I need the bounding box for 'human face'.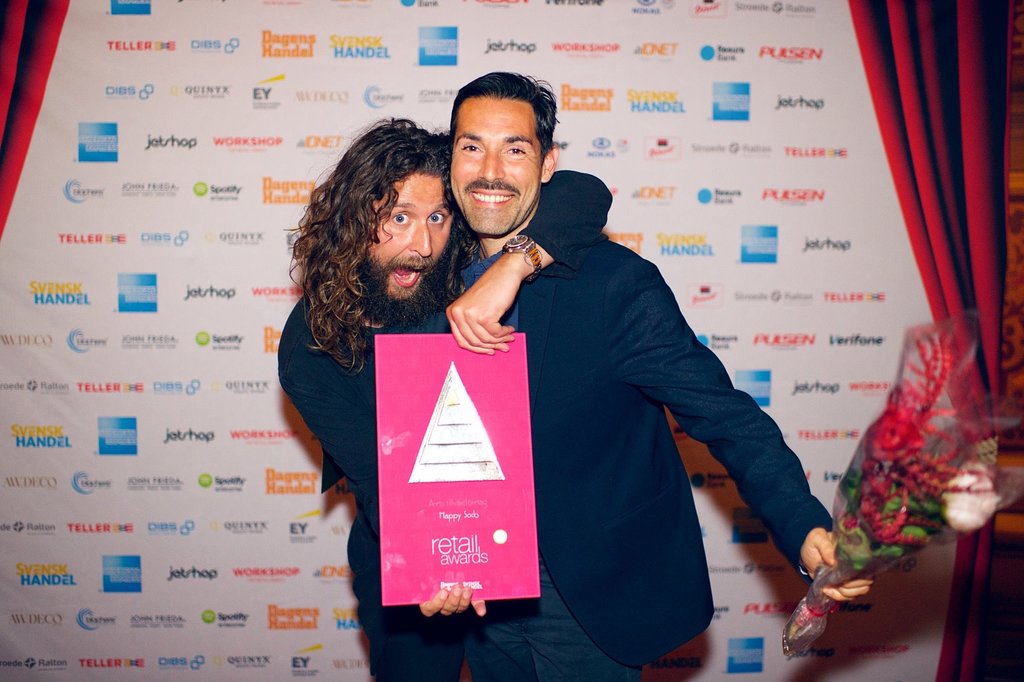
Here it is: [446, 99, 547, 234].
